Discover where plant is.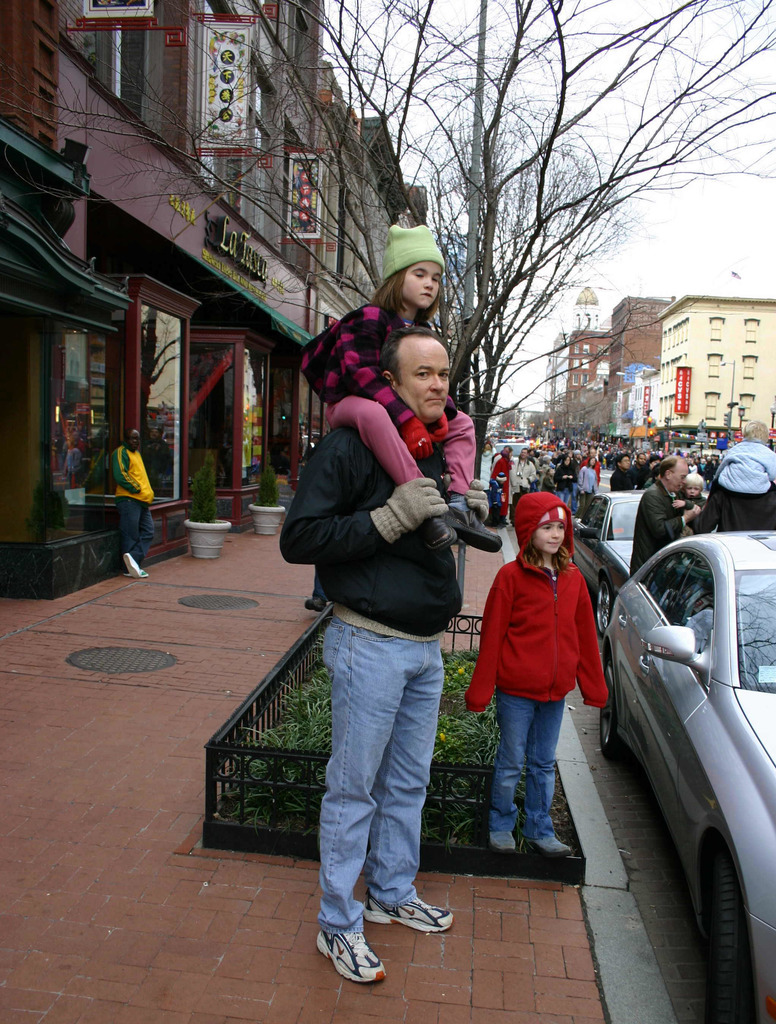
Discovered at BBox(182, 446, 216, 527).
